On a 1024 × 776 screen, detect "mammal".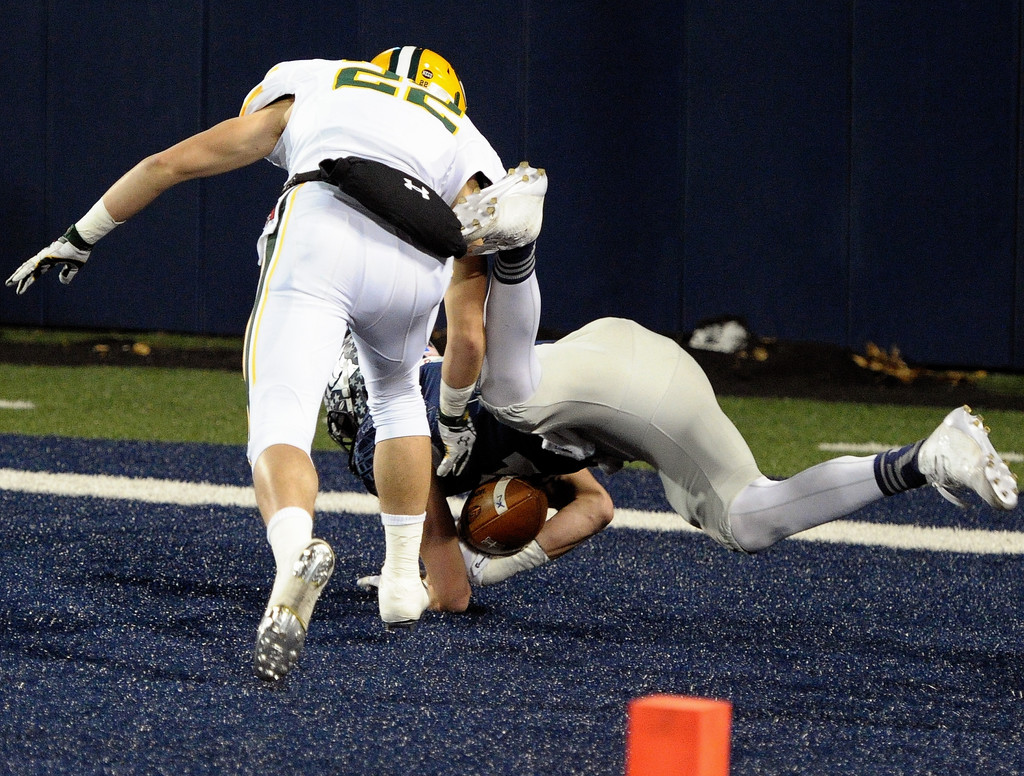
(left=157, top=49, right=534, bottom=615).
